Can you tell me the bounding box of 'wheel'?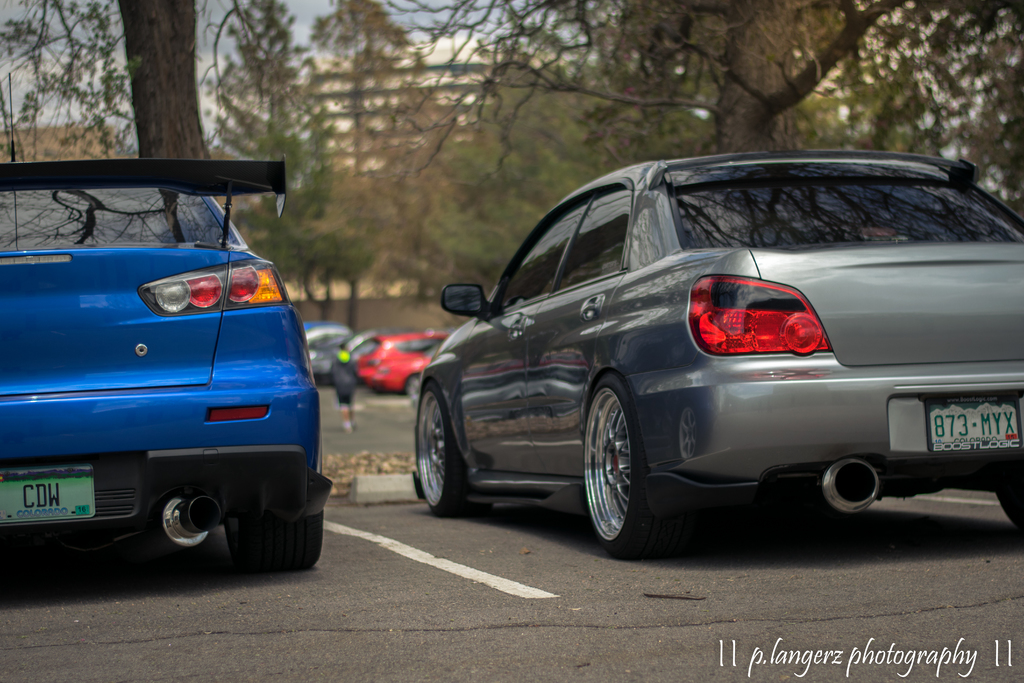
box=[995, 475, 1023, 532].
